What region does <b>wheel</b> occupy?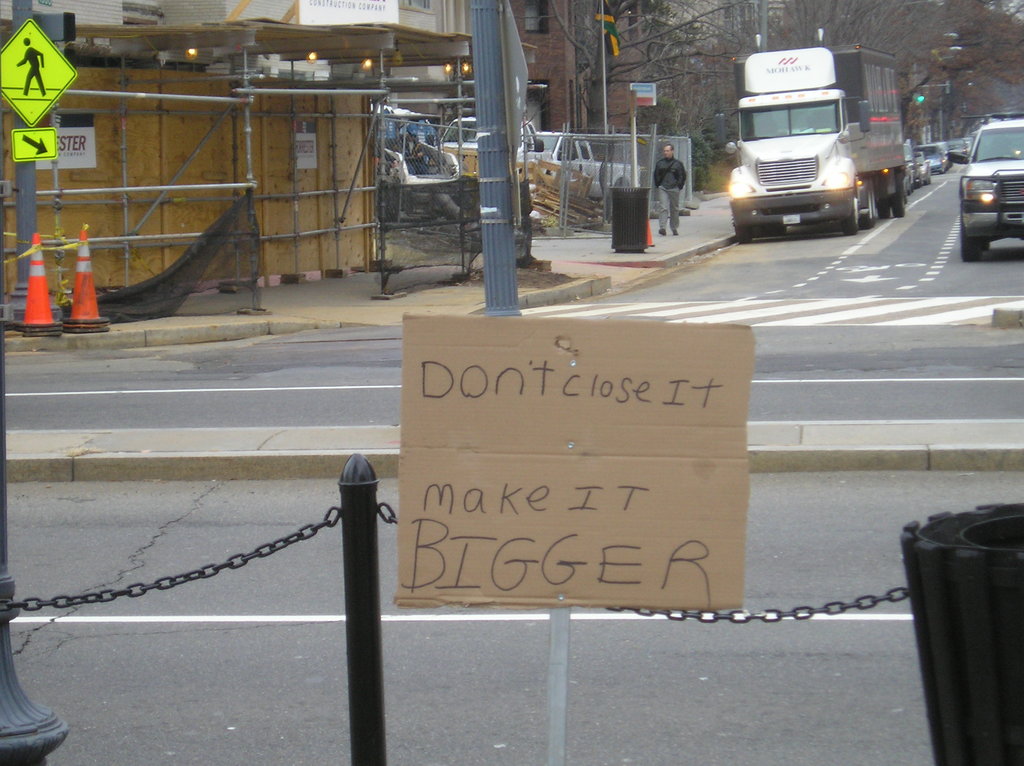
865 196 879 226.
